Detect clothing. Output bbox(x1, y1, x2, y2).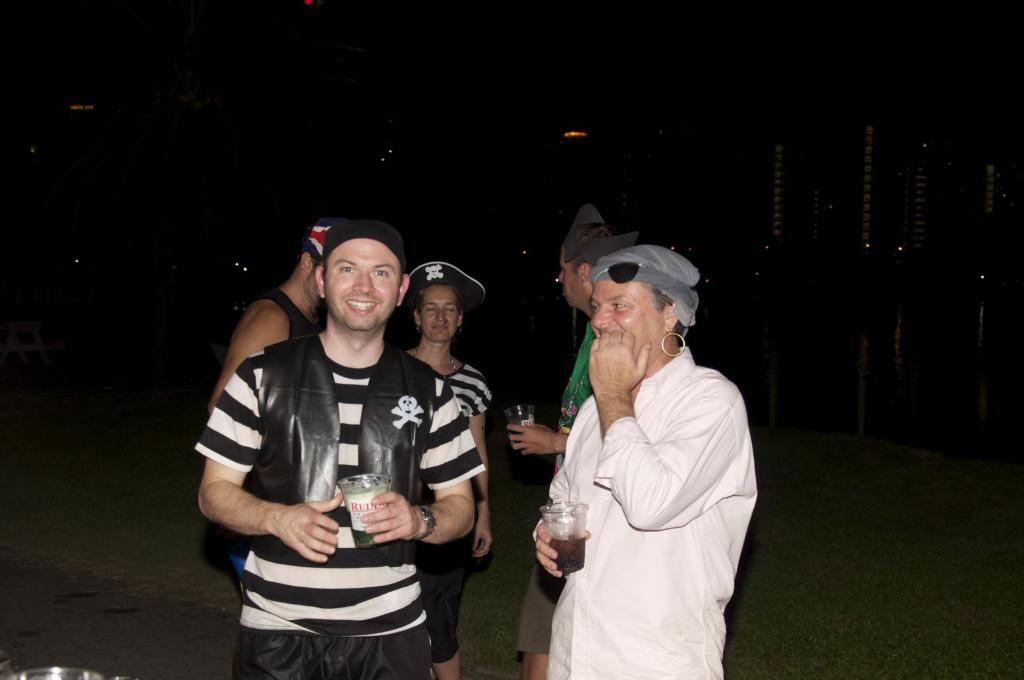
bbox(532, 232, 758, 678).
